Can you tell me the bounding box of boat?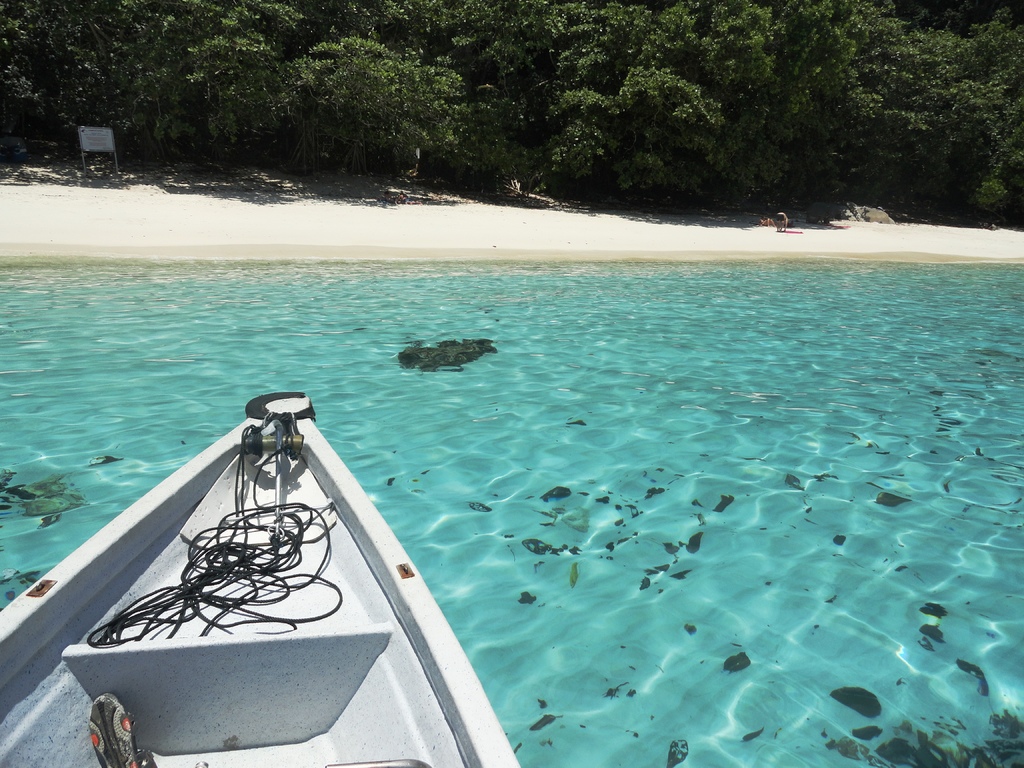
box=[0, 388, 527, 767].
